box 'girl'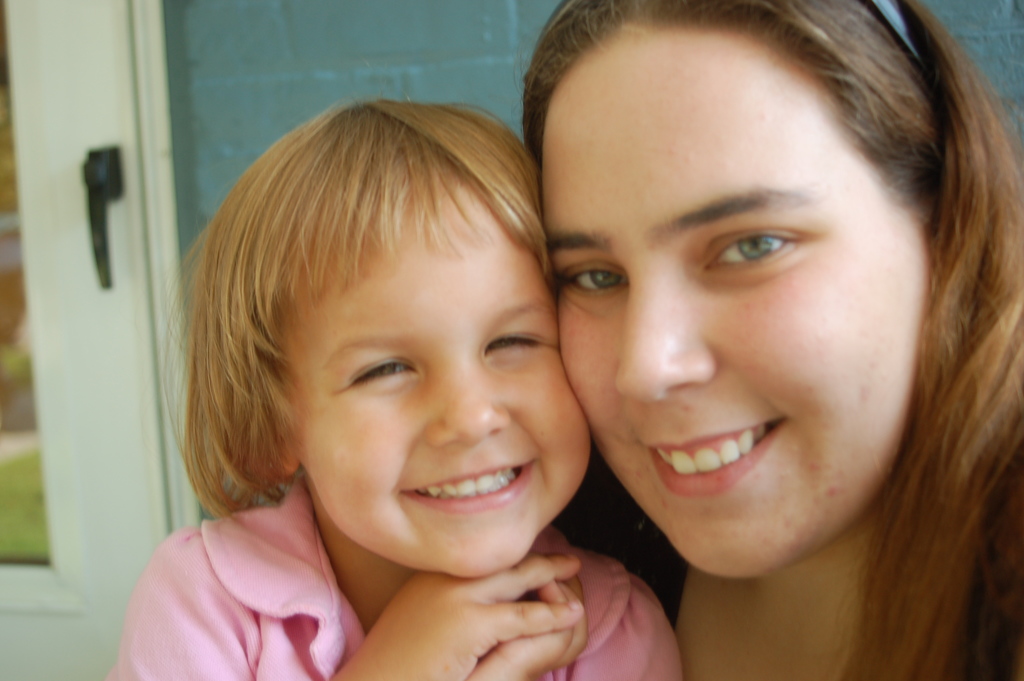
(x1=100, y1=92, x2=687, y2=680)
